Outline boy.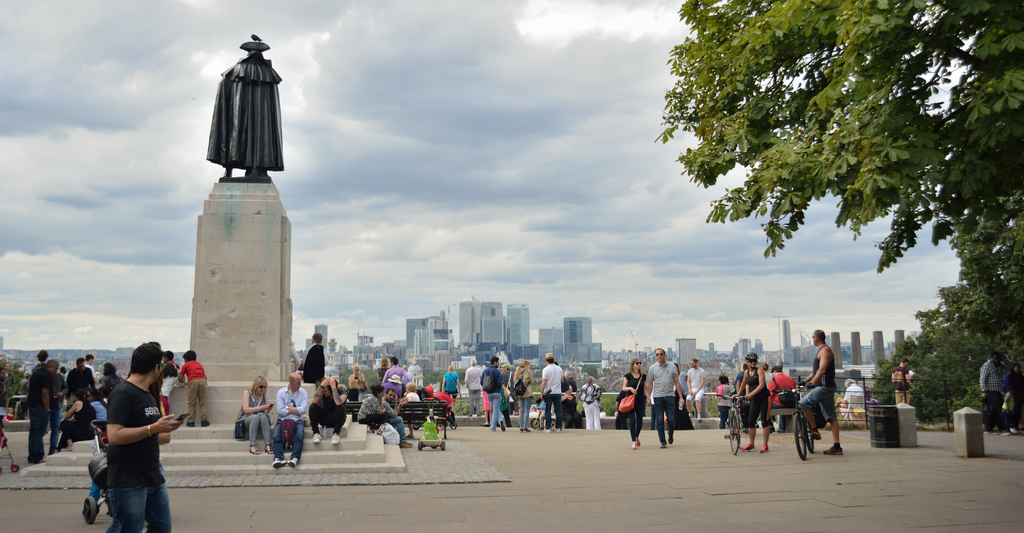
Outline: <region>179, 345, 212, 431</region>.
